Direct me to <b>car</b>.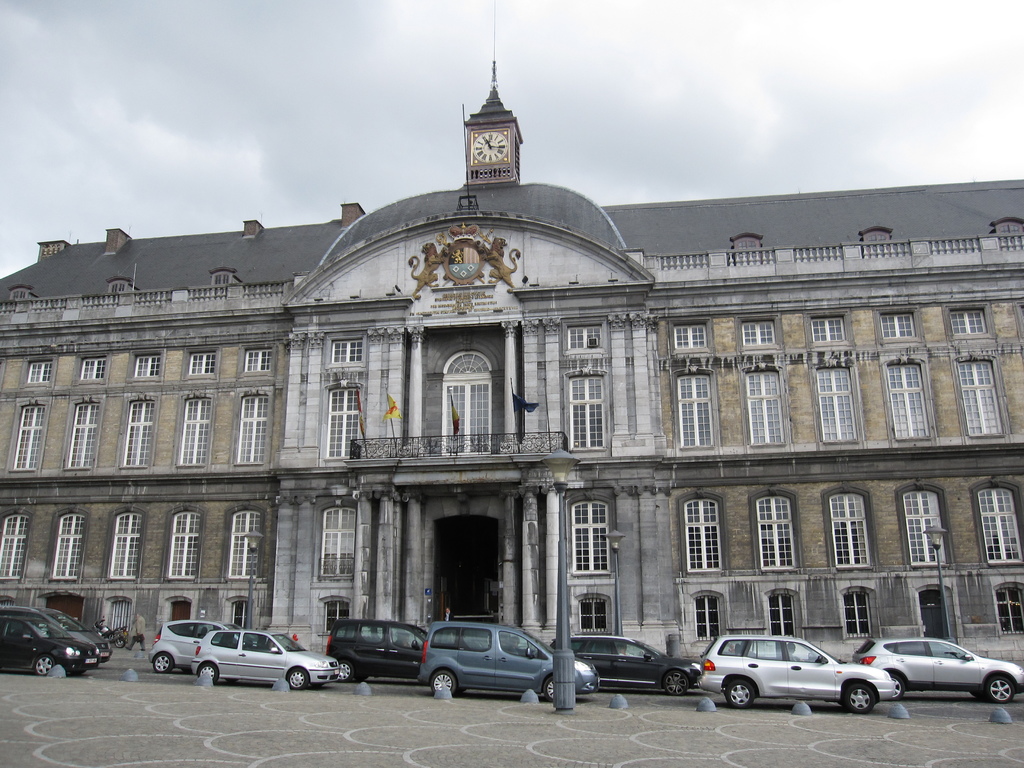
Direction: left=33, top=603, right=111, bottom=665.
